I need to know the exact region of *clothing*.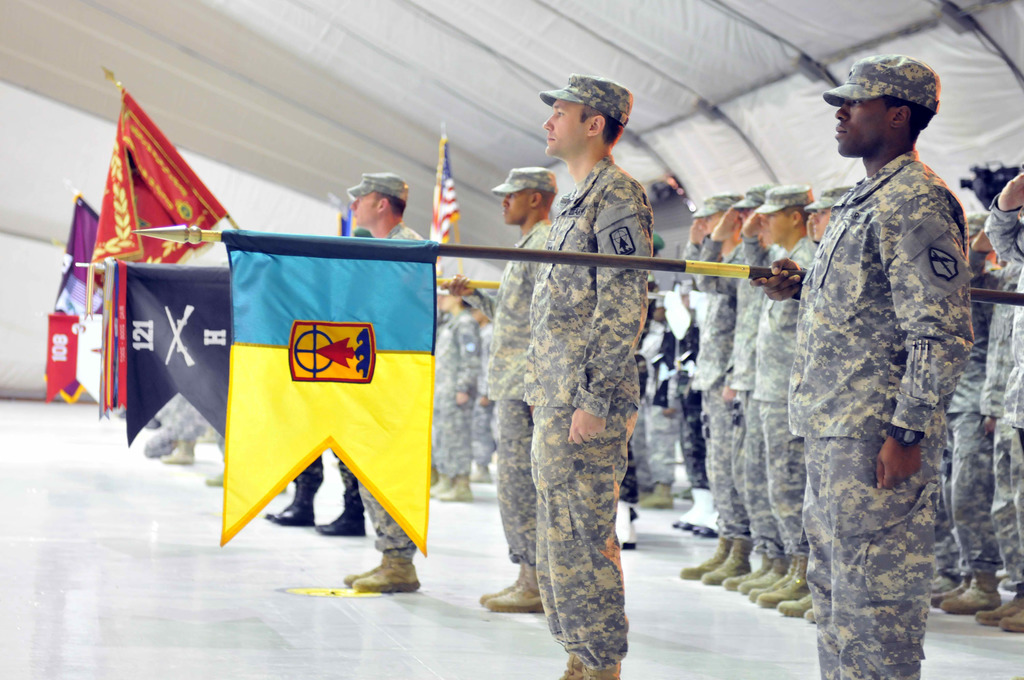
Region: 532 159 659 659.
